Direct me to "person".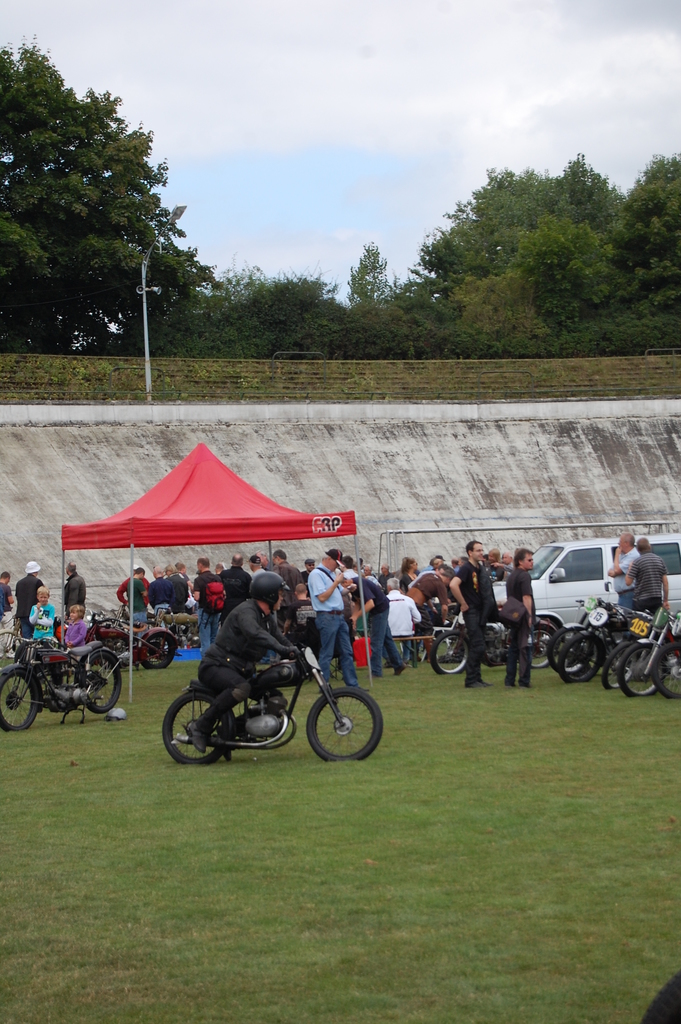
Direction: 627,538,669,617.
